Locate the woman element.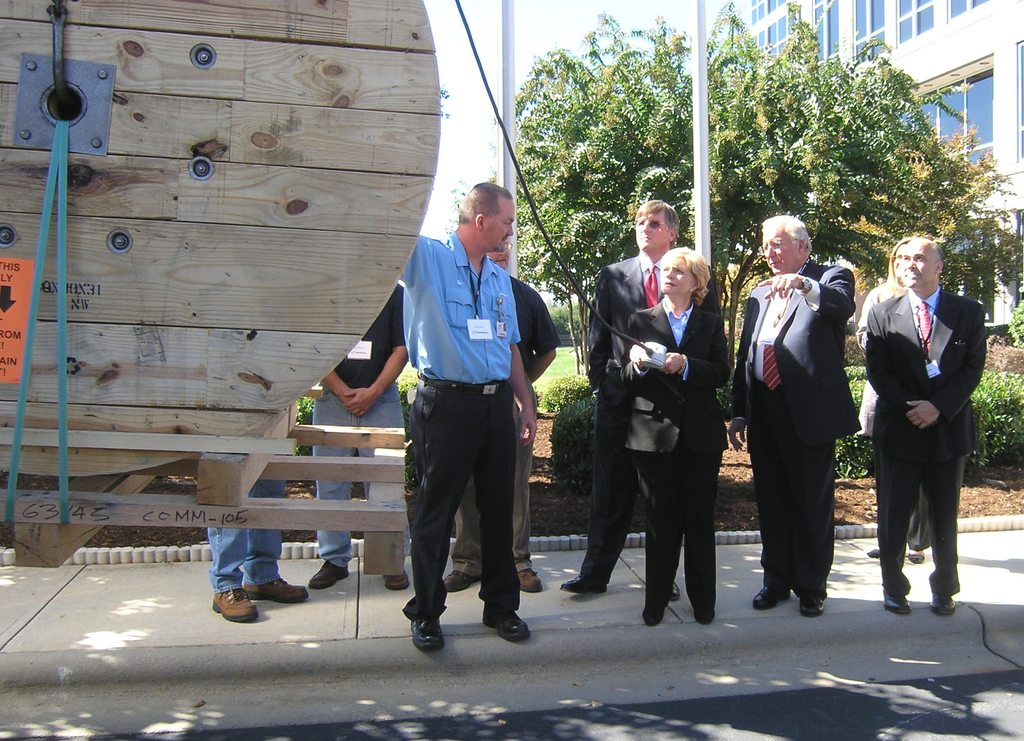
Element bbox: [left=851, top=235, right=927, bottom=562].
